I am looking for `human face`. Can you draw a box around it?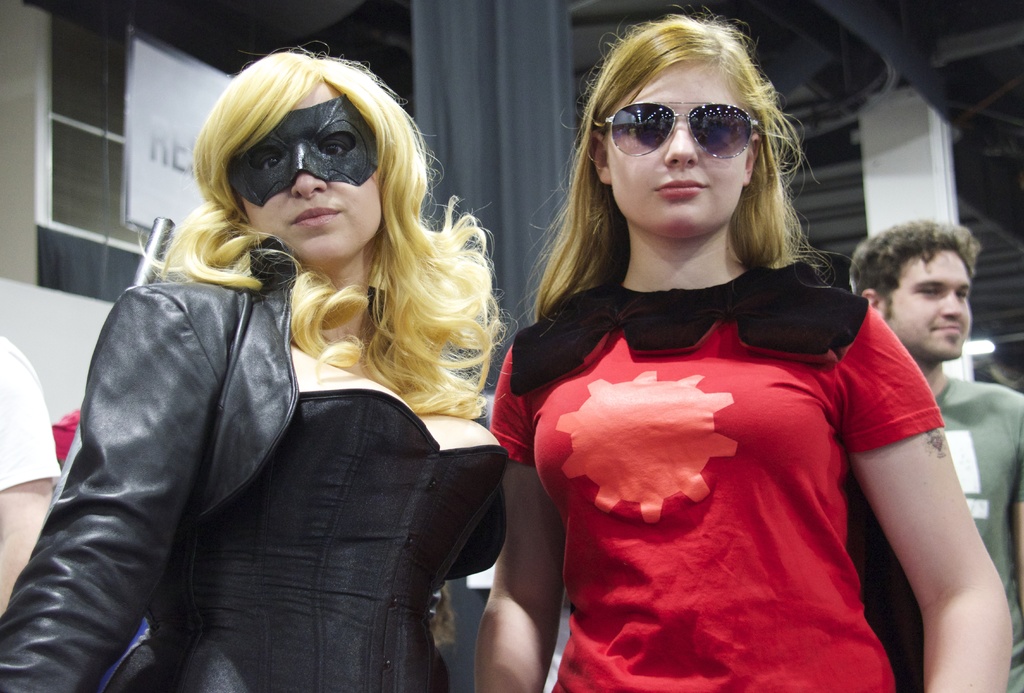
Sure, the bounding box is 886/247/968/366.
